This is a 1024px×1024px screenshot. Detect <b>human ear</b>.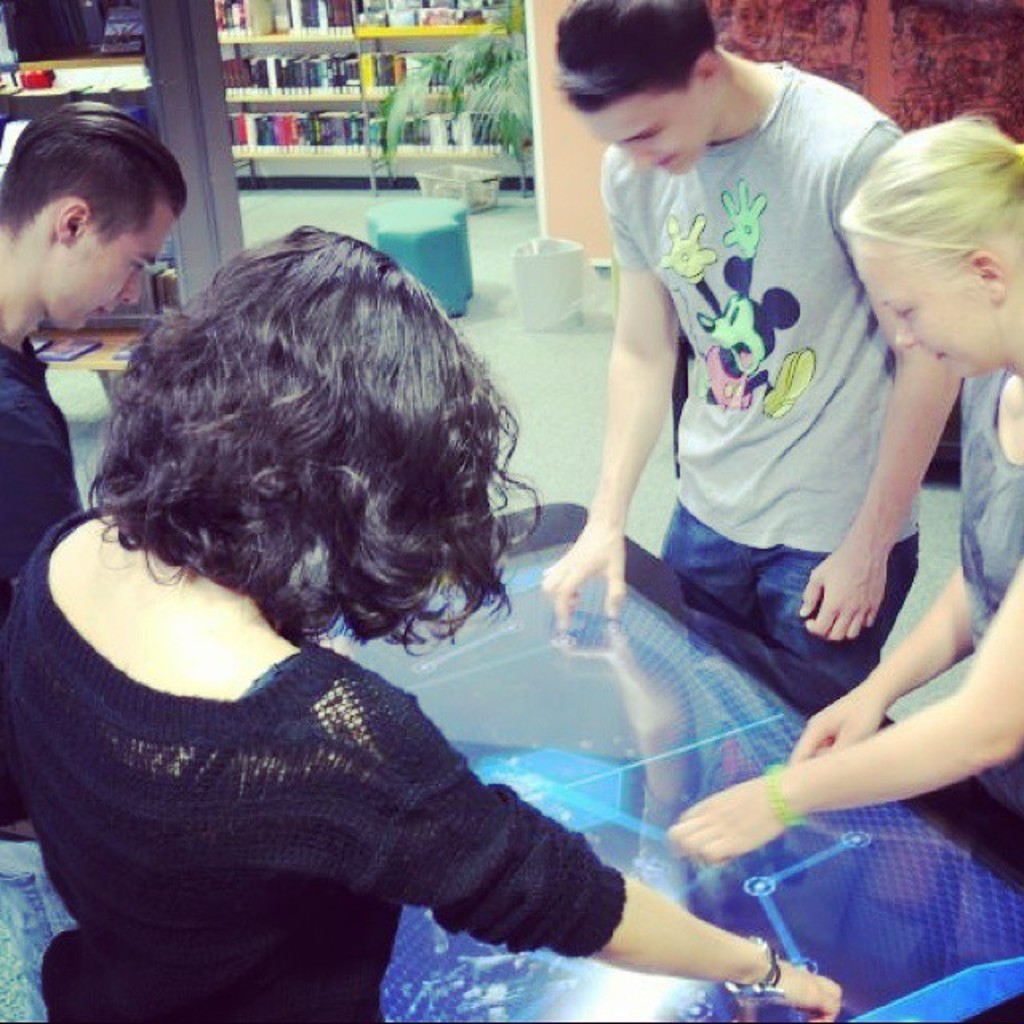
(54,200,88,243).
